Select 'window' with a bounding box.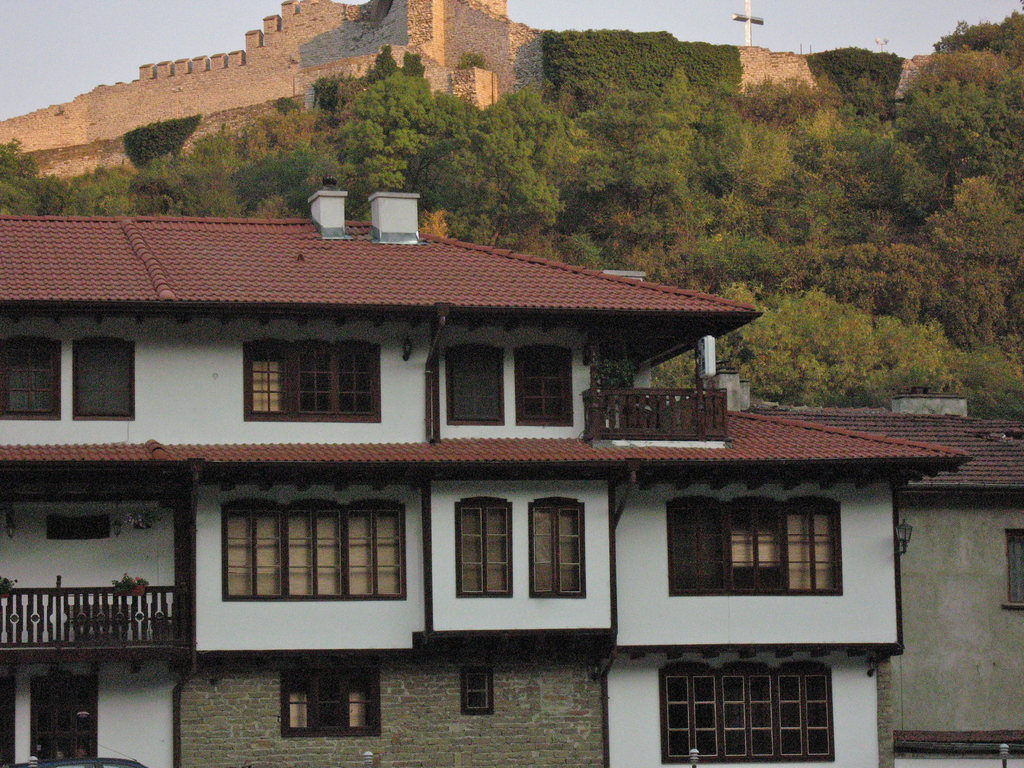
l=68, t=331, r=134, b=421.
